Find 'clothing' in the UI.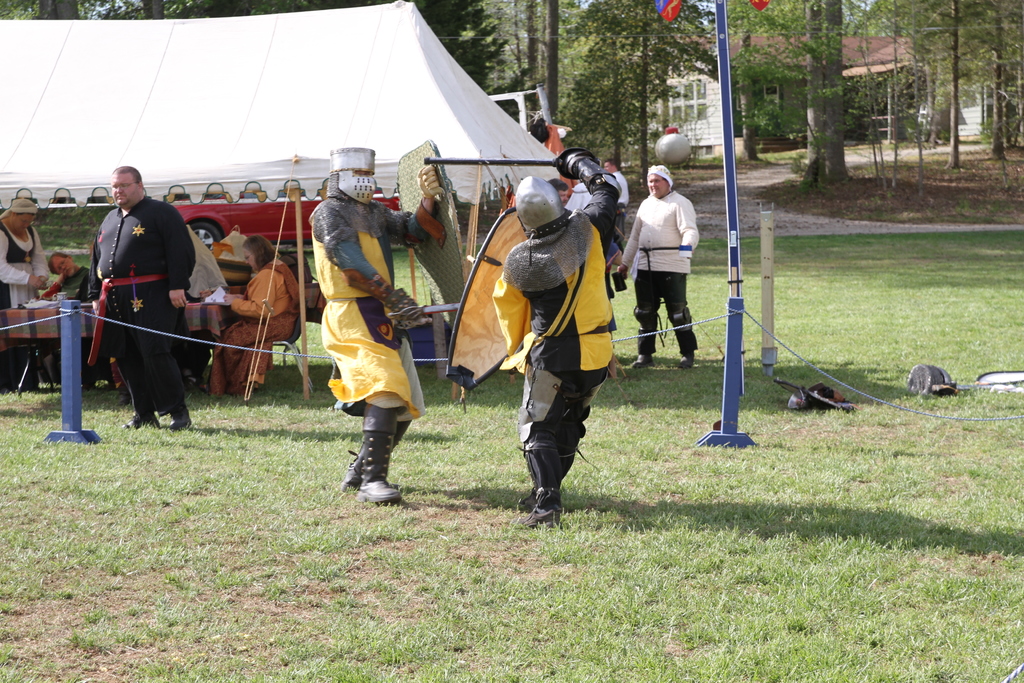
UI element at <region>90, 193, 194, 425</region>.
